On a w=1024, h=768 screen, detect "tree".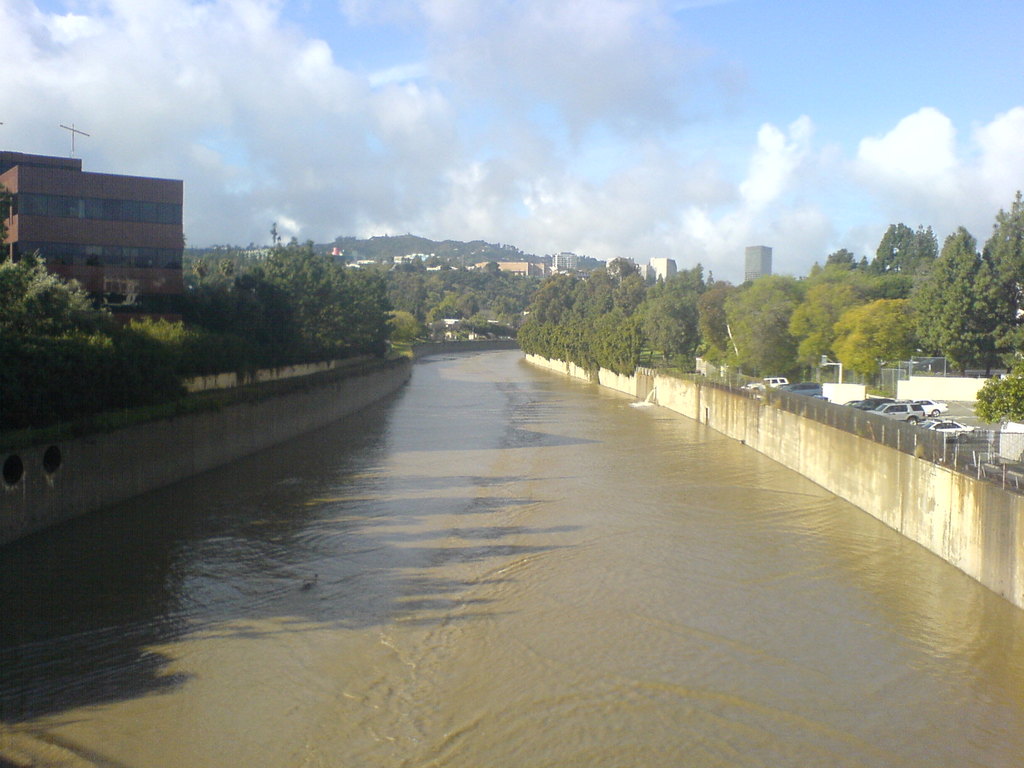
[x1=982, y1=191, x2=1023, y2=308].
